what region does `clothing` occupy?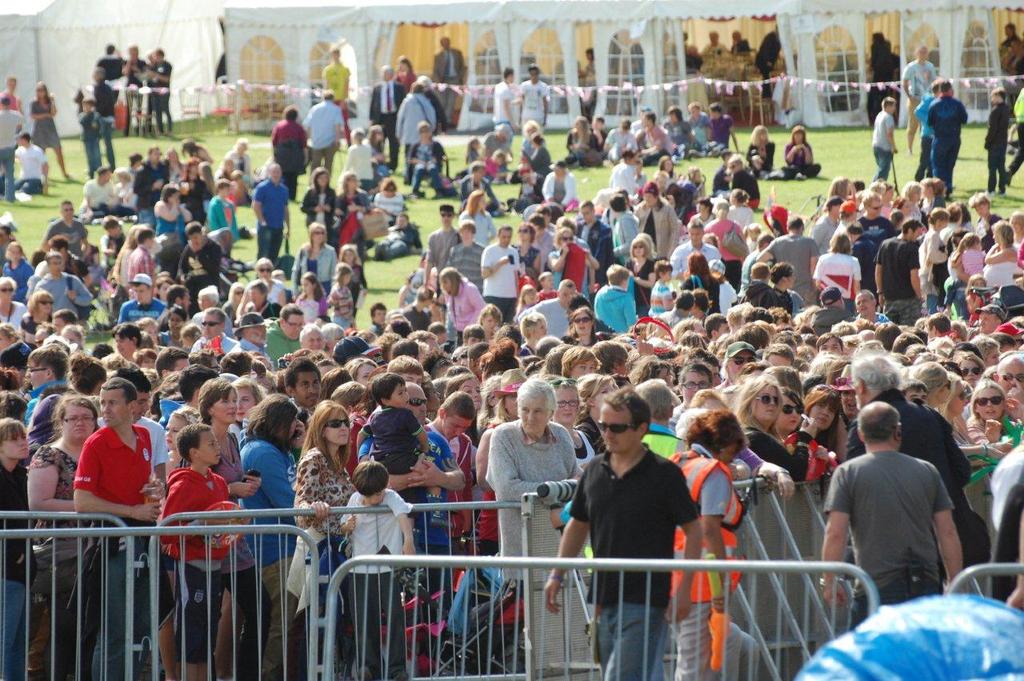
535 298 568 342.
